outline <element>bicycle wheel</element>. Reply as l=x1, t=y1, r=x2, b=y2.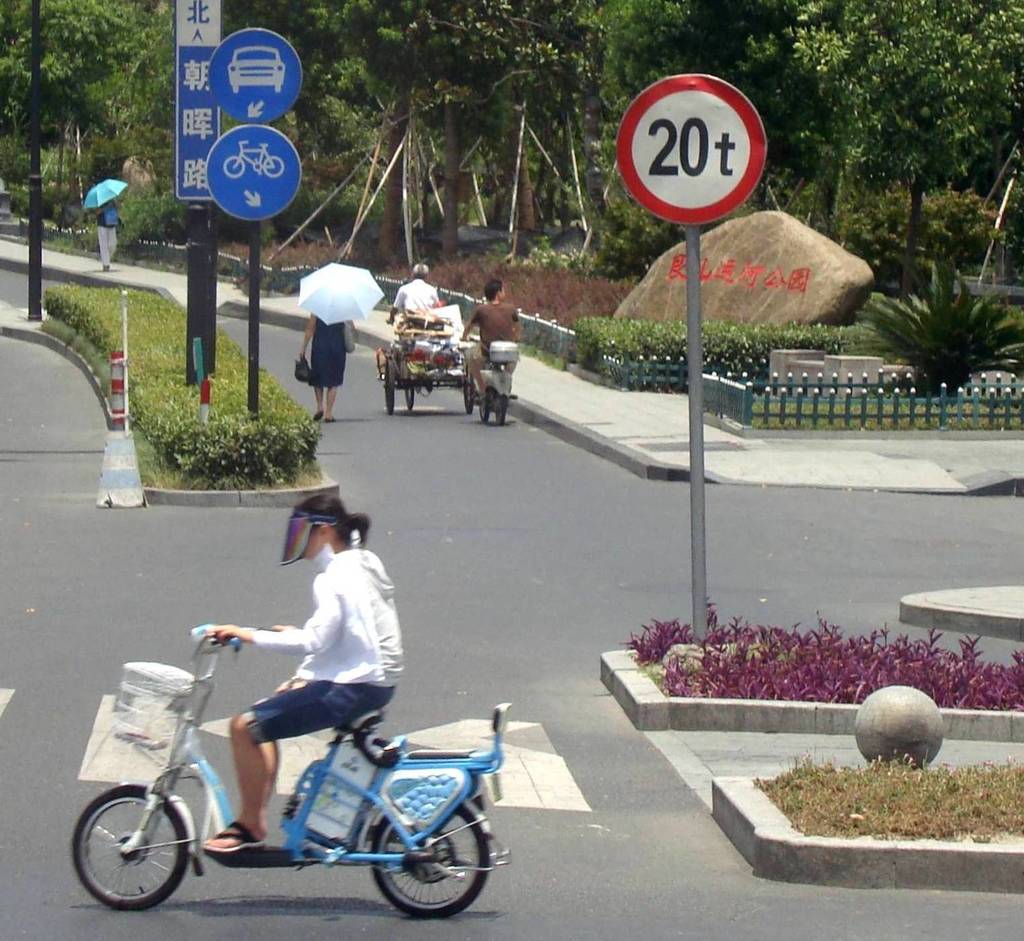
l=69, t=778, r=203, b=909.
